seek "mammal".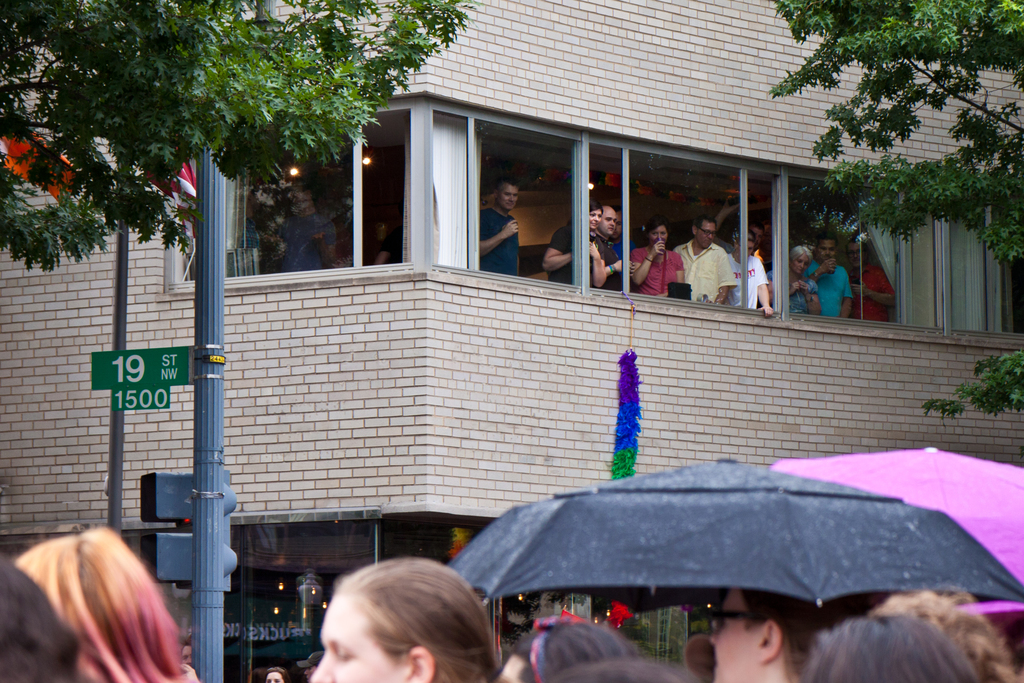
[0, 549, 82, 682].
